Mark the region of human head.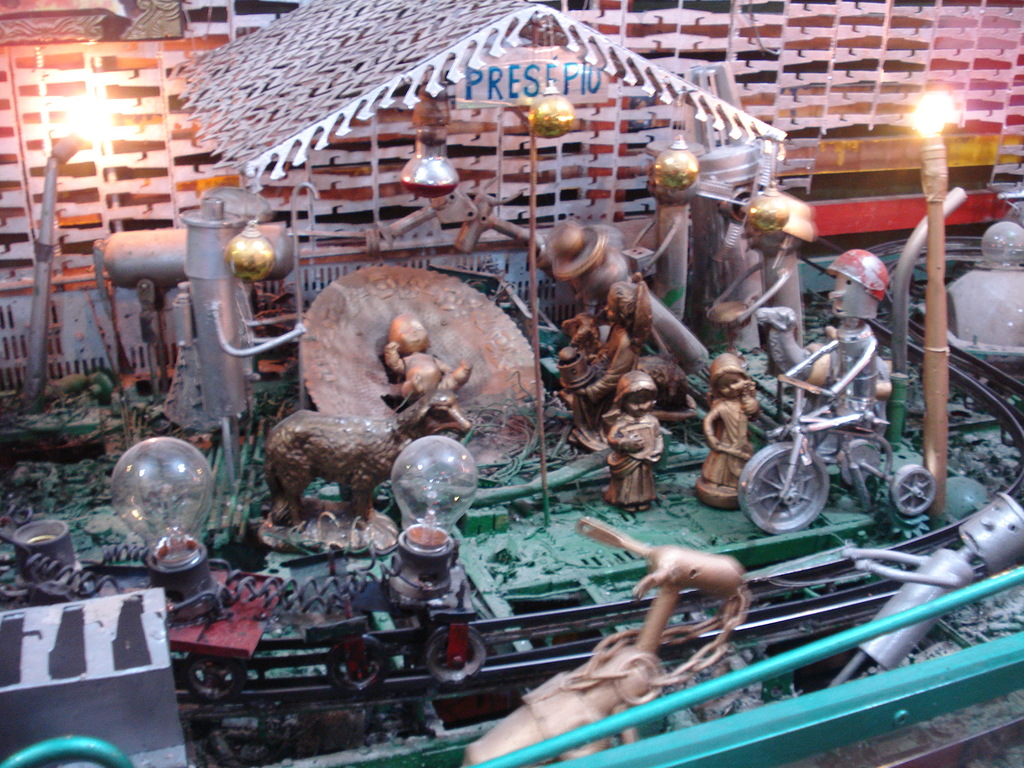
Region: pyautogui.locateOnScreen(830, 247, 890, 320).
